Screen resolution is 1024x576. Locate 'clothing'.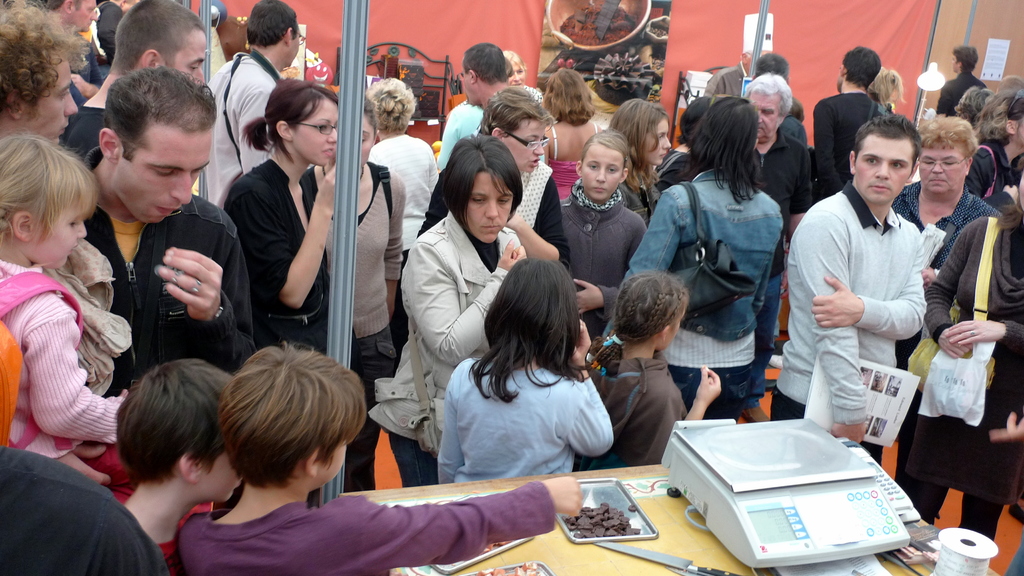
<region>817, 75, 887, 185</region>.
